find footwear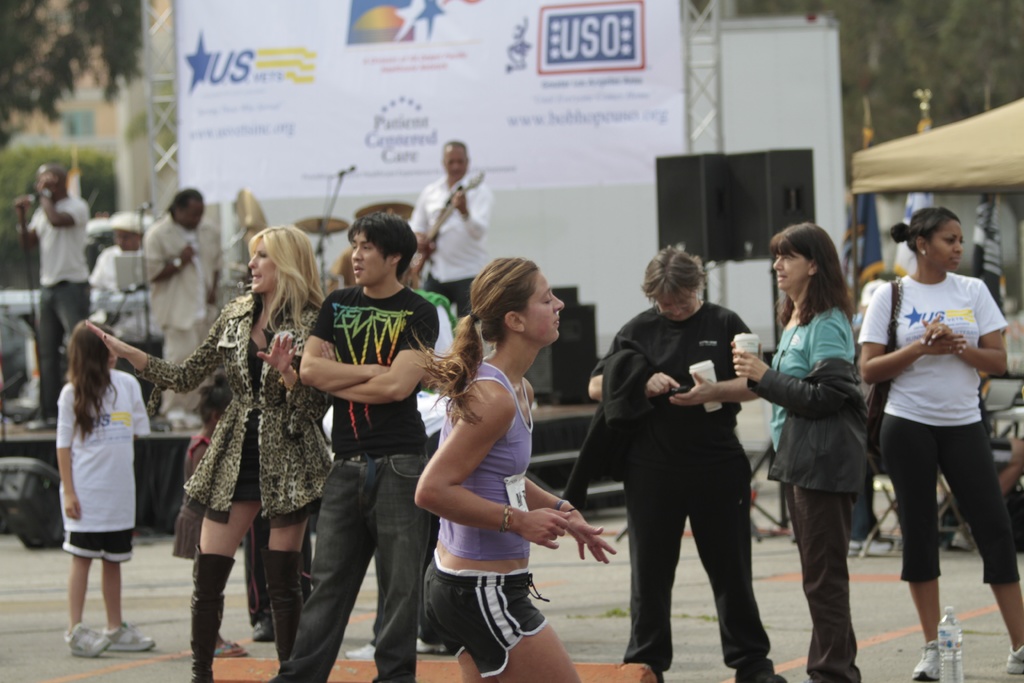
[x1=102, y1=618, x2=155, y2=649]
